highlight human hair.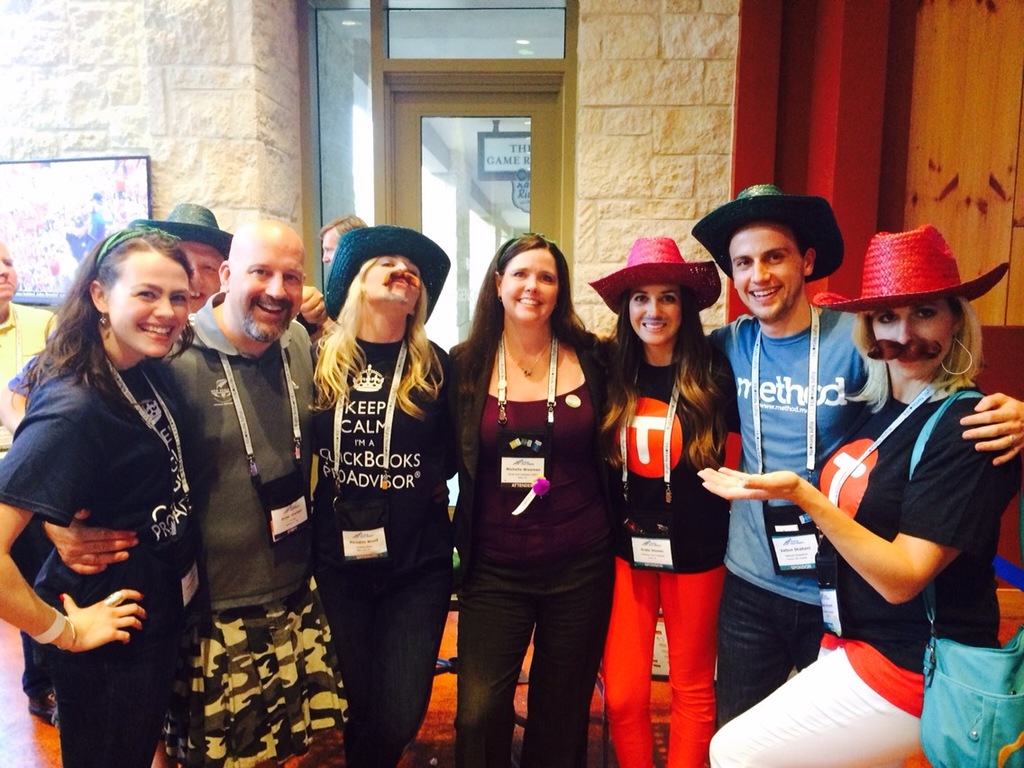
Highlighted region: <bbox>844, 297, 984, 415</bbox>.
